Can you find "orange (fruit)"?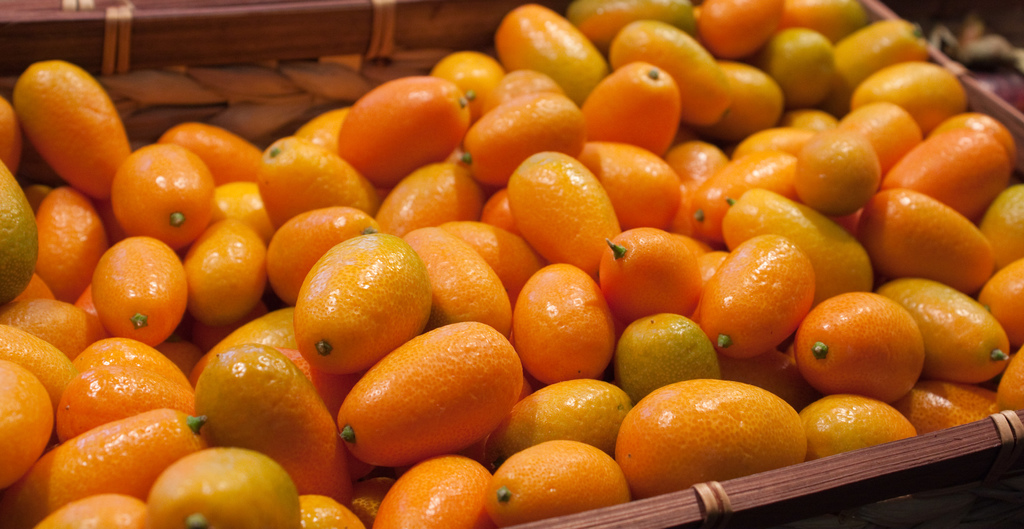
Yes, bounding box: 39 403 200 510.
